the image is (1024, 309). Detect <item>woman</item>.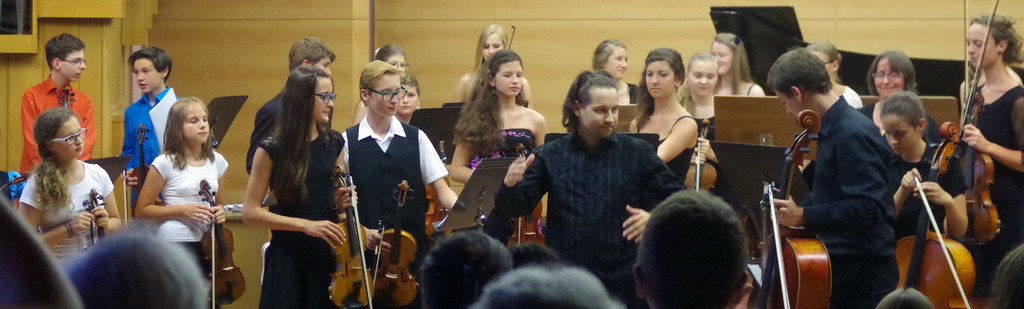
Detection: left=931, top=6, right=1021, bottom=168.
